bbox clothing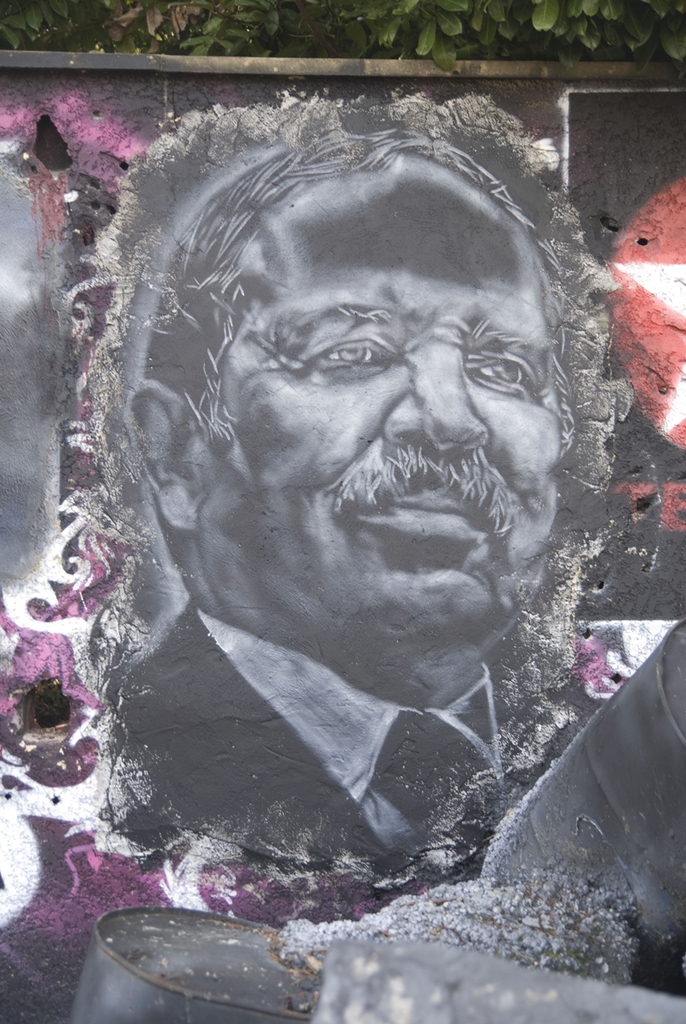
115 609 513 874
